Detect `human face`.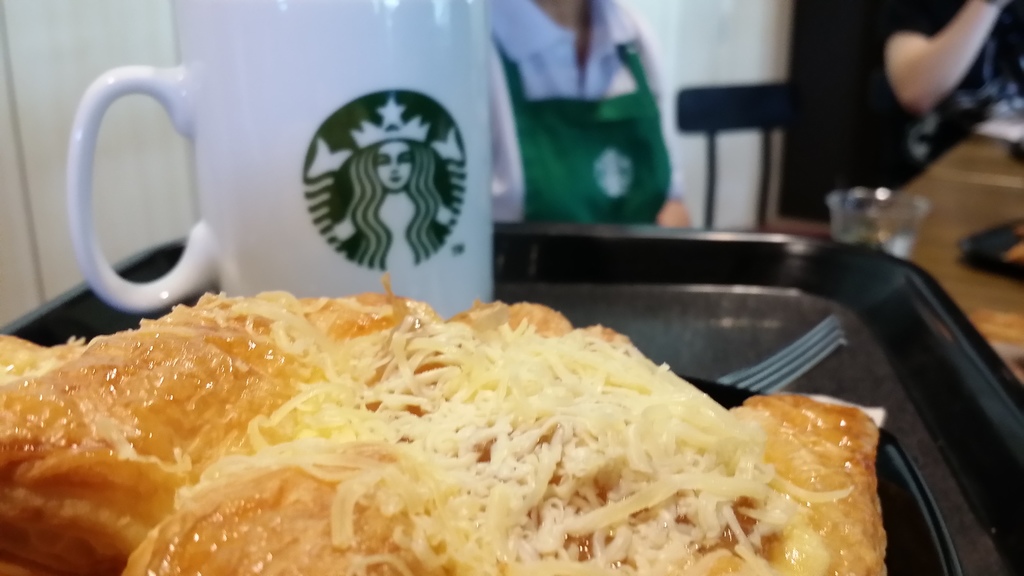
Detected at 375:141:410:189.
